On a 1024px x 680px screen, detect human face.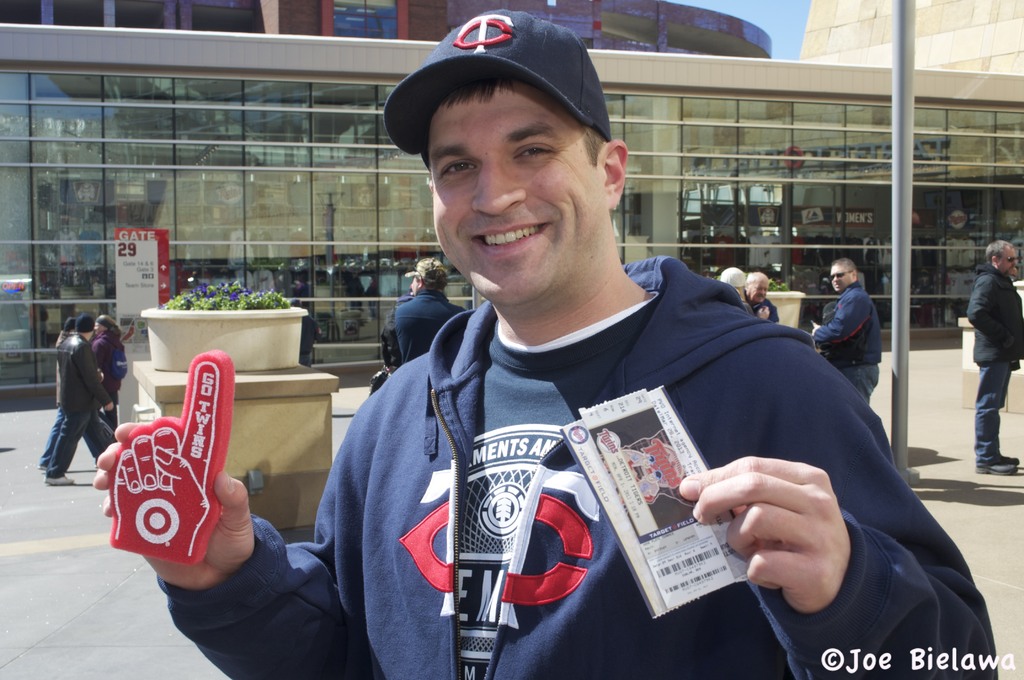
<bbox>751, 279, 771, 306</bbox>.
